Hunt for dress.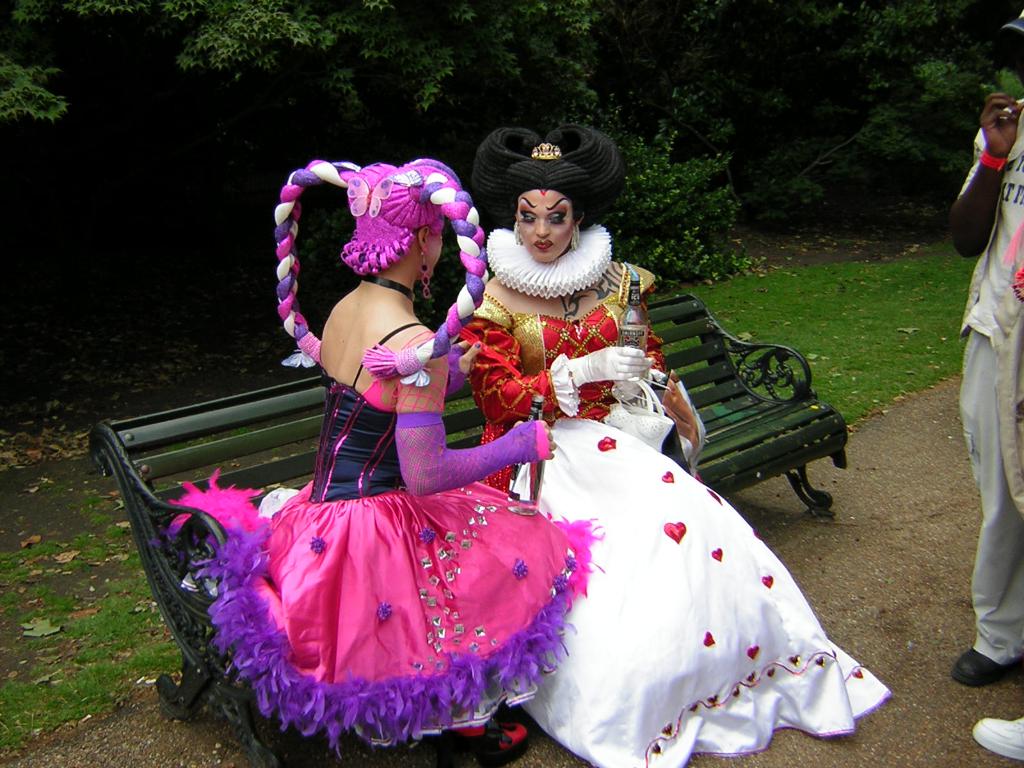
Hunted down at [160,321,605,757].
